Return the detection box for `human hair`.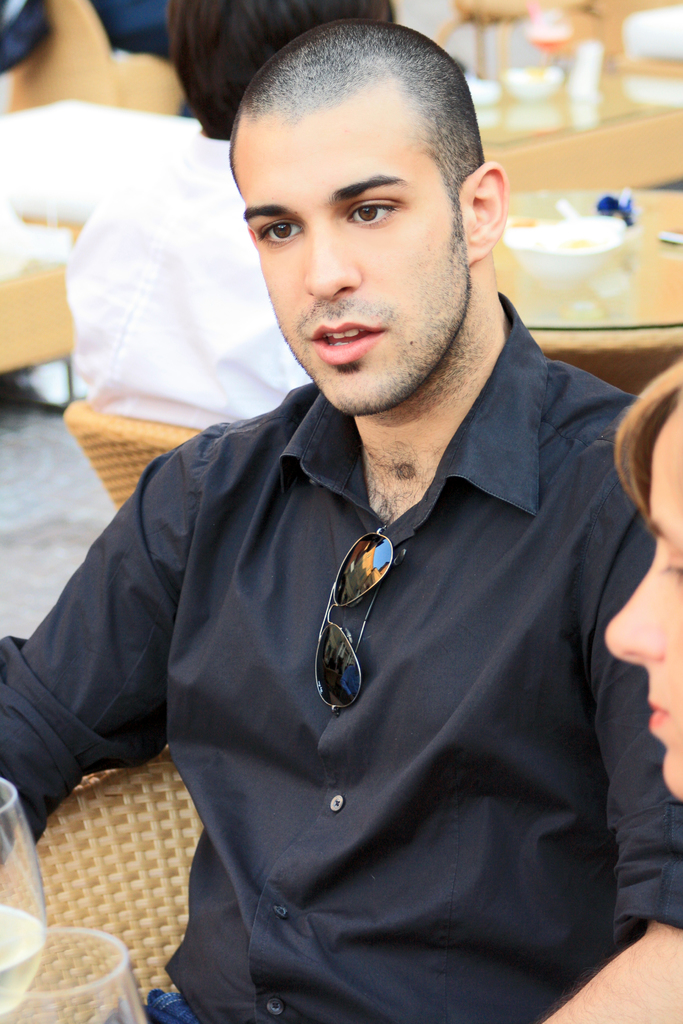
x1=249, y1=47, x2=481, y2=304.
